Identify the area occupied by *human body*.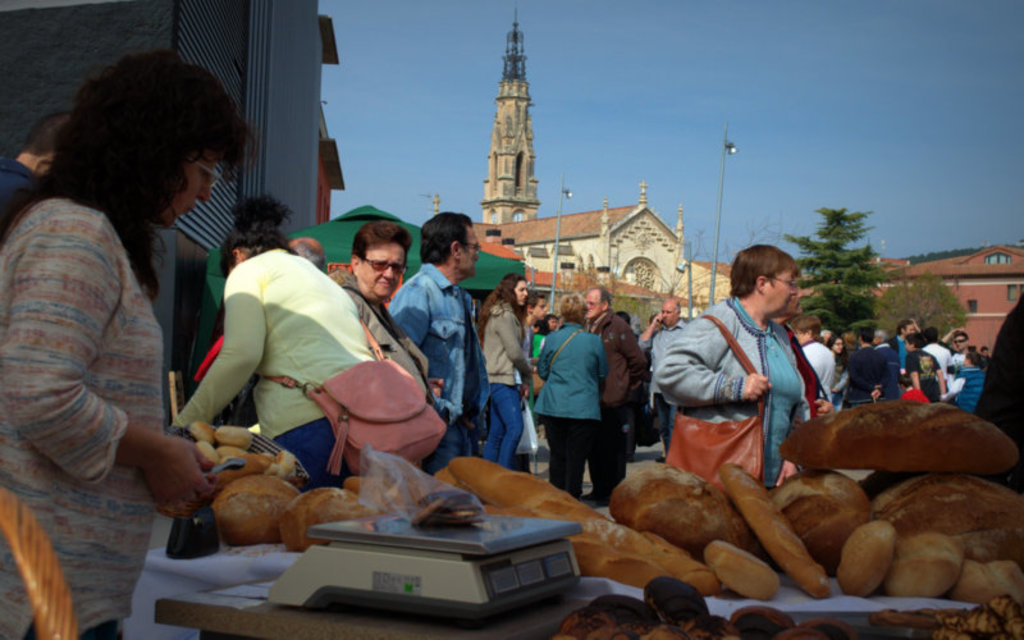
Area: bbox=[385, 265, 488, 474].
